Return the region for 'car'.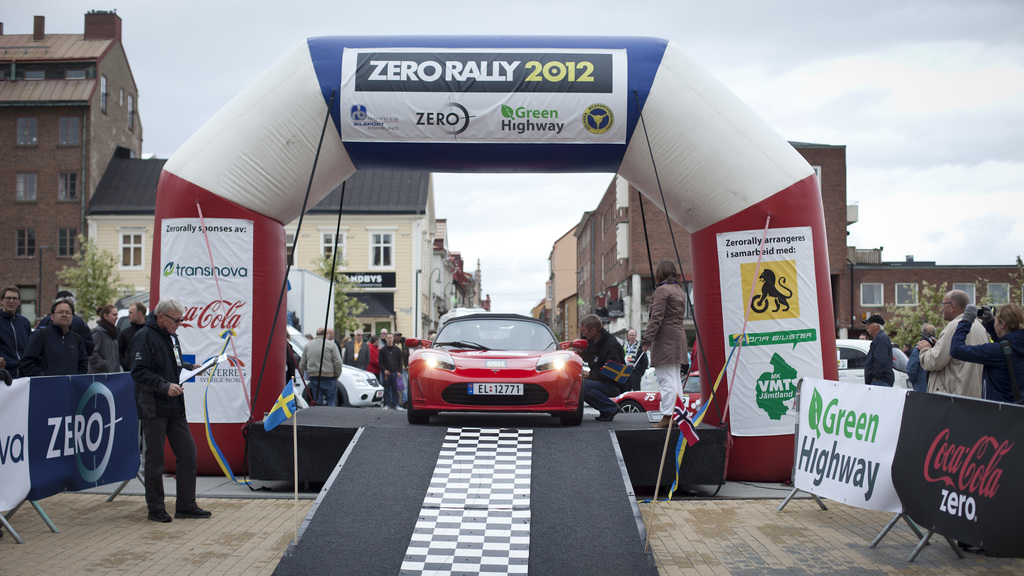
box(834, 334, 913, 390).
